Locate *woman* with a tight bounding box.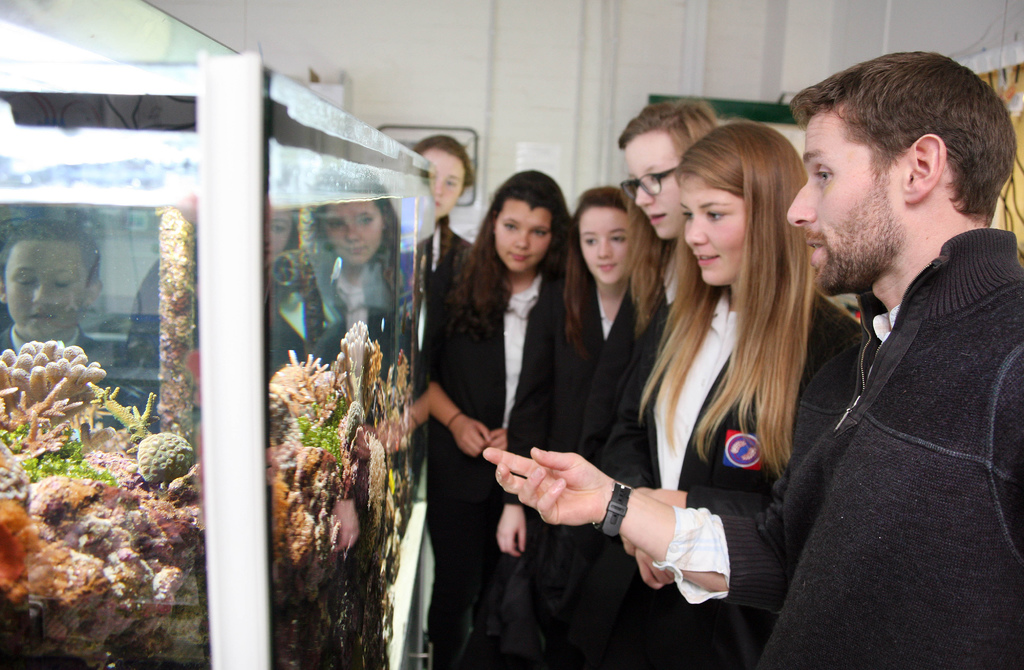
{"left": 415, "top": 130, "right": 476, "bottom": 369}.
